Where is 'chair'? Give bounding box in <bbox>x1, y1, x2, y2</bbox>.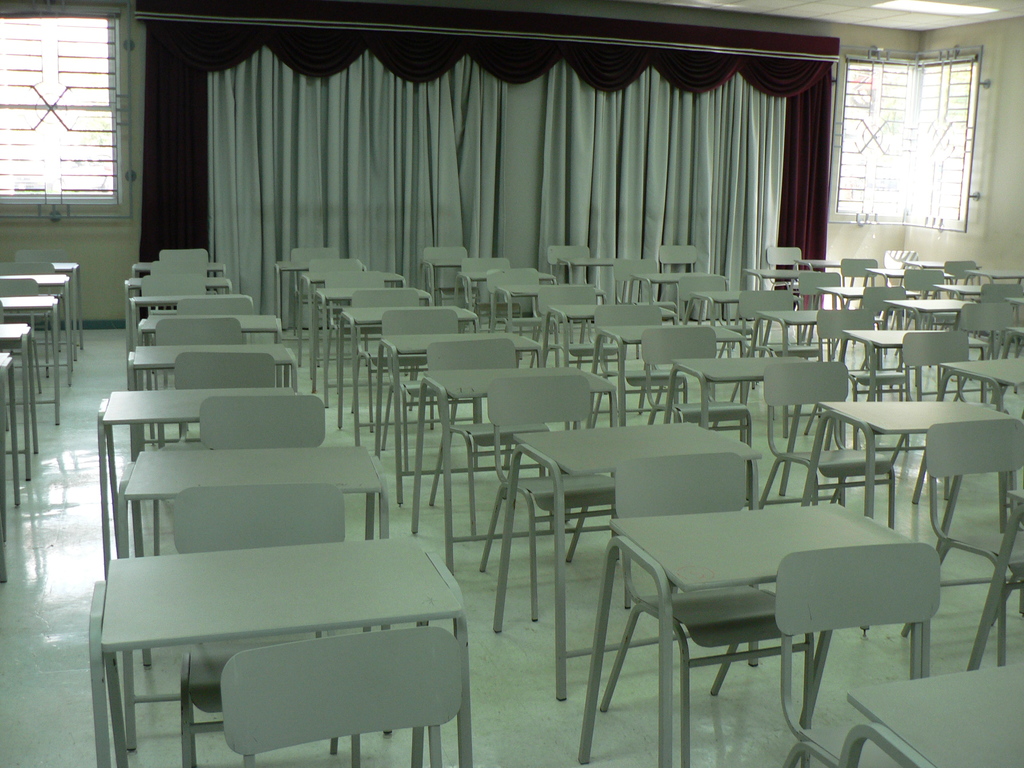
<bbox>613, 452, 813, 767</bbox>.
